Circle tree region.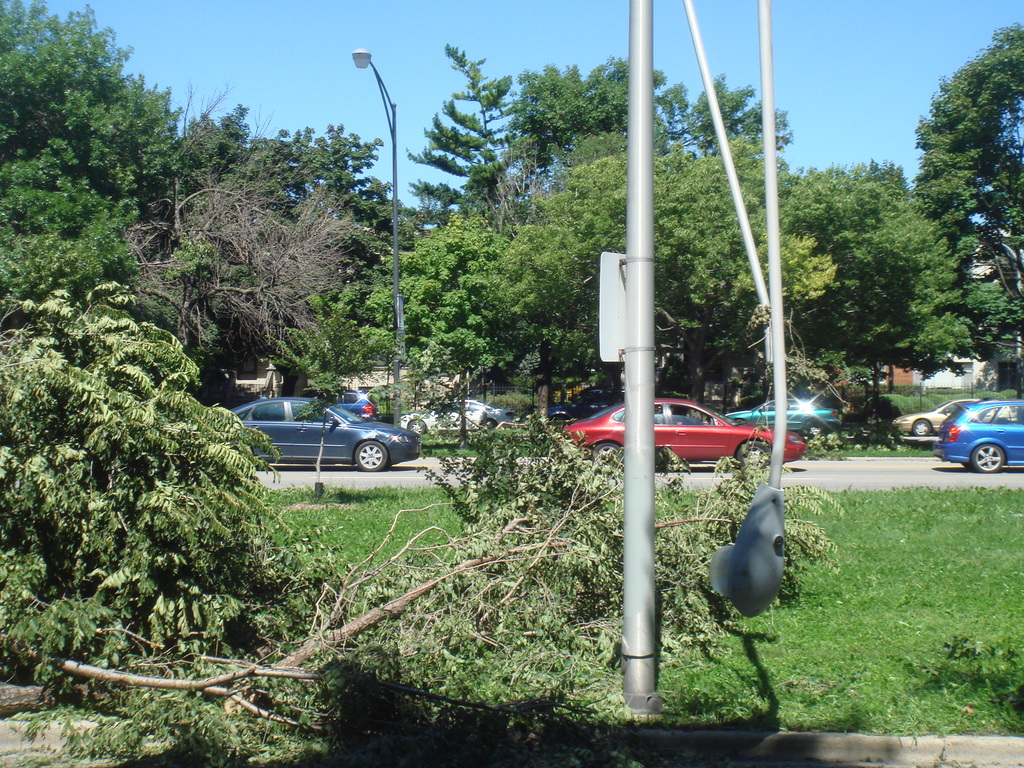
Region: {"x1": 689, "y1": 60, "x2": 801, "y2": 157}.
